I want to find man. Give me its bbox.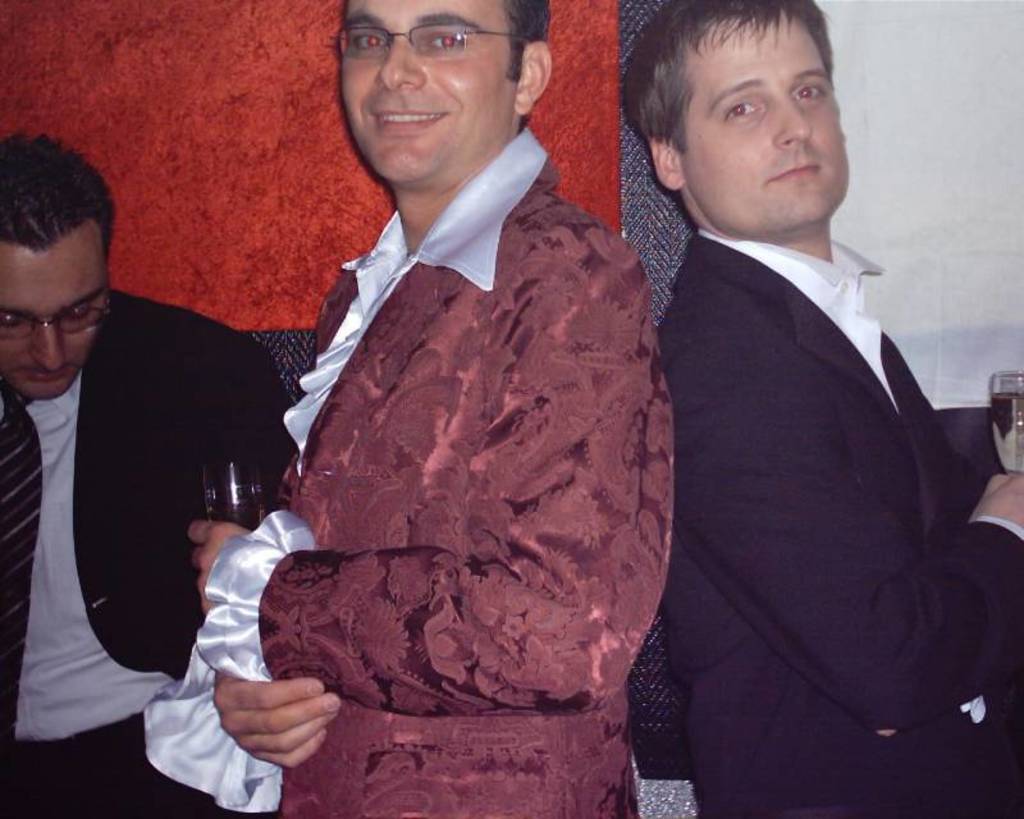
[0,125,308,818].
